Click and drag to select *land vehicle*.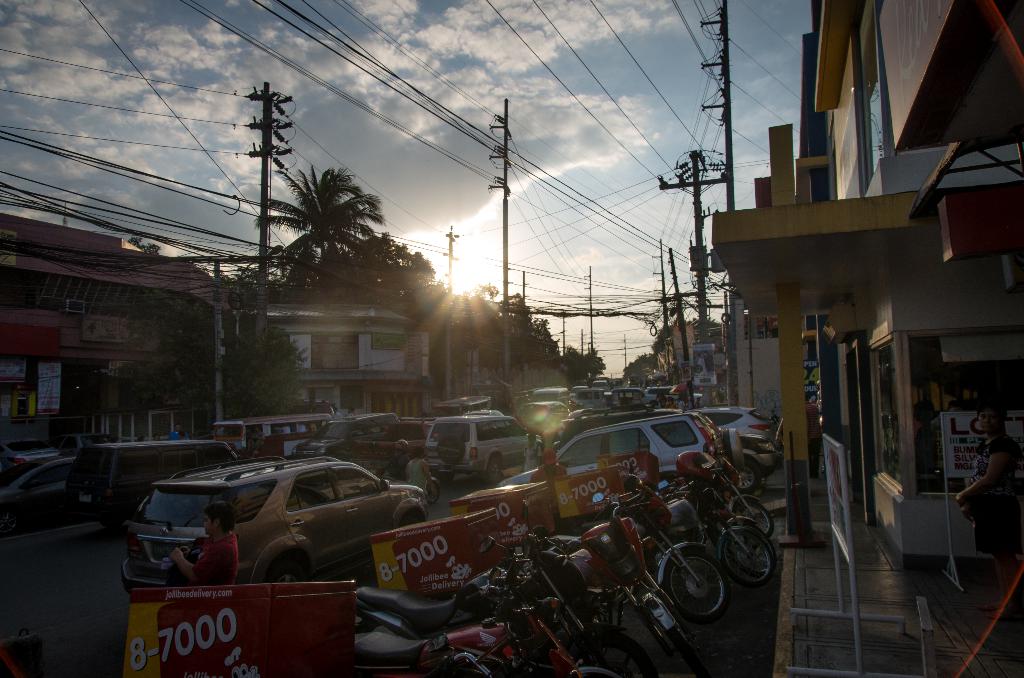
Selection: <box>581,388,620,412</box>.
